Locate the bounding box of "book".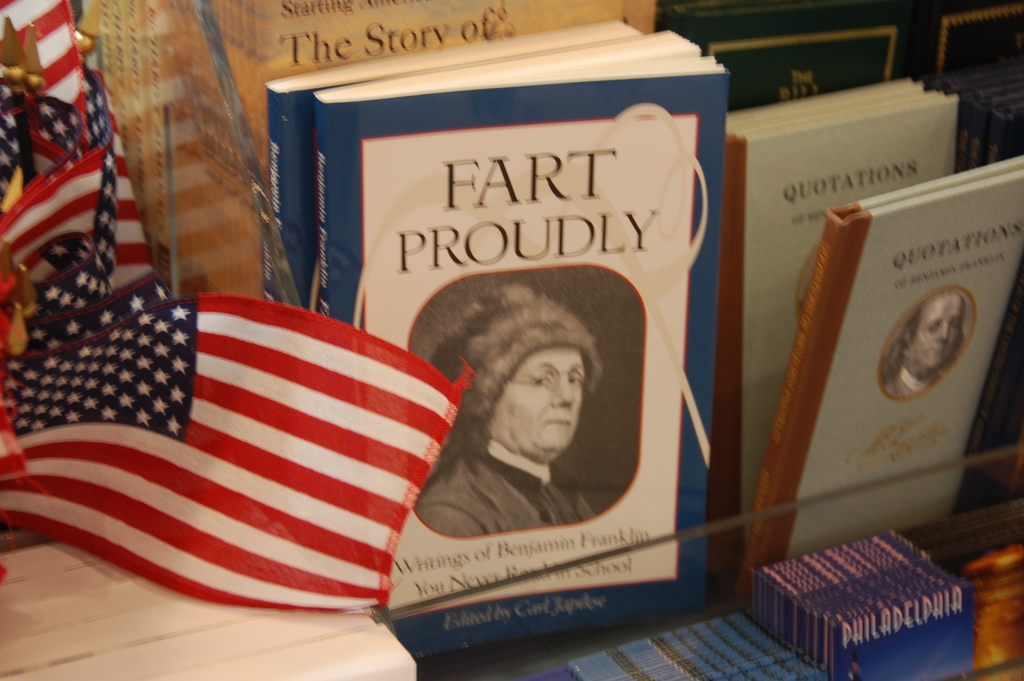
Bounding box: box=[719, 75, 973, 529].
